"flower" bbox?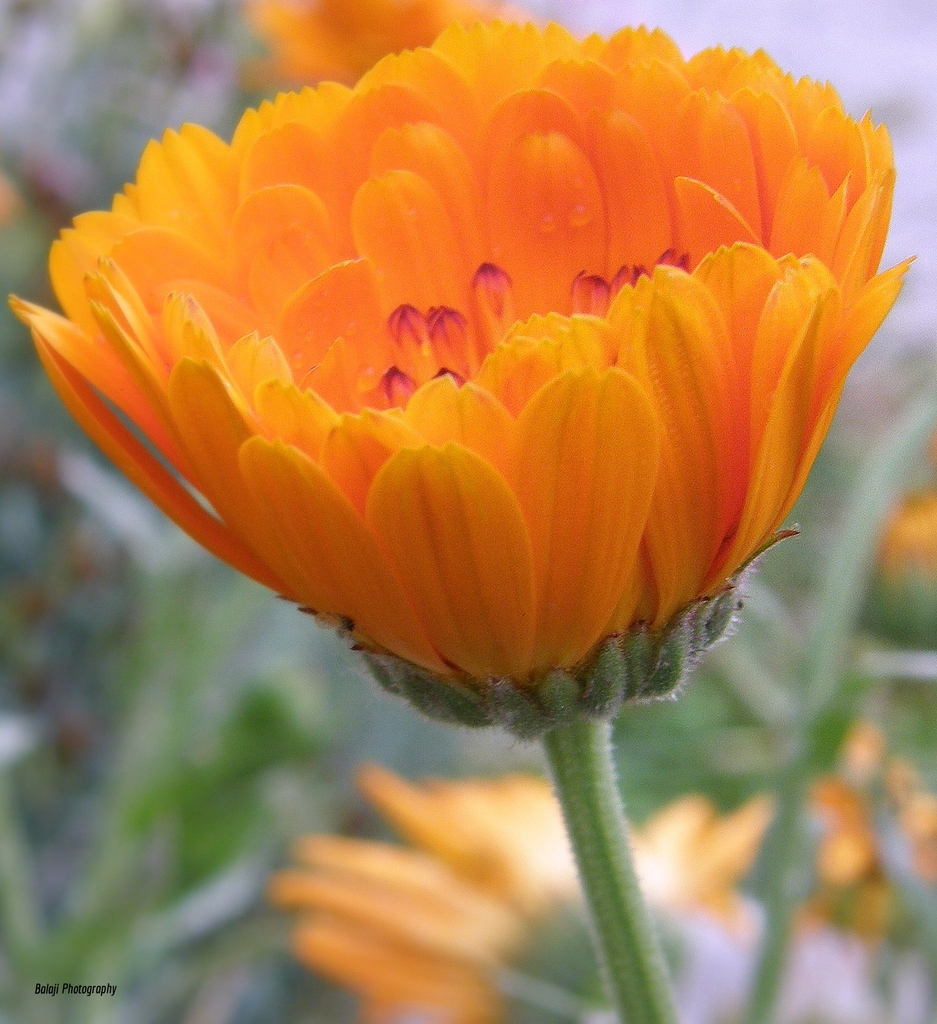
bbox(861, 484, 936, 652)
